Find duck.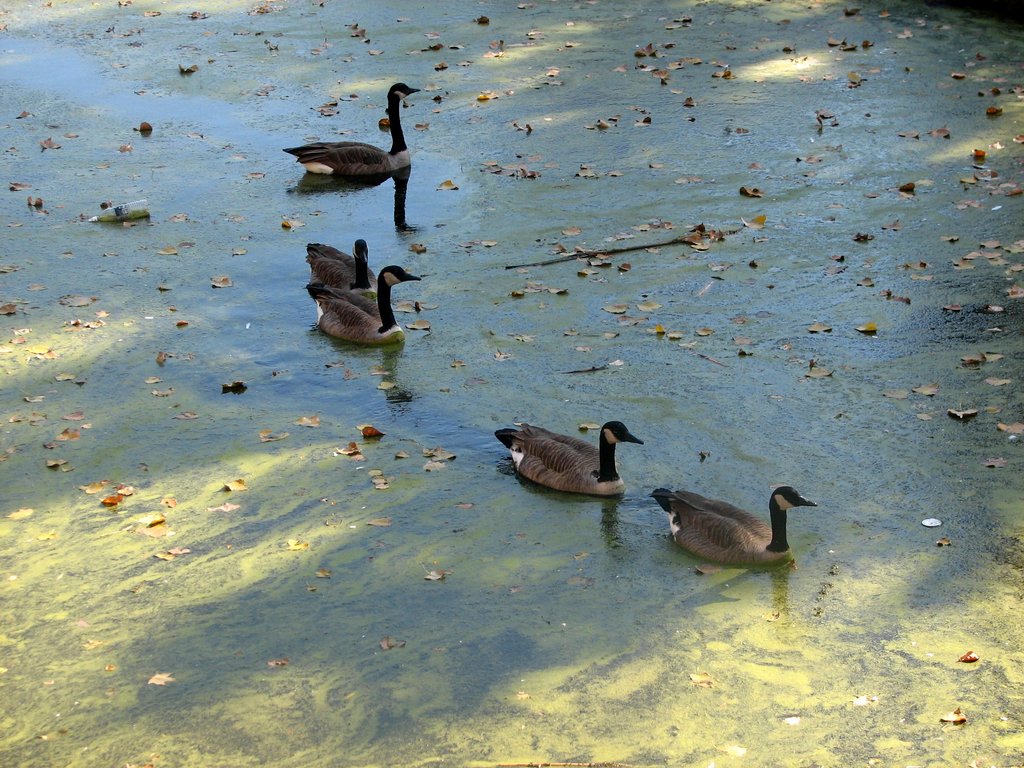
bbox=[657, 486, 816, 578].
